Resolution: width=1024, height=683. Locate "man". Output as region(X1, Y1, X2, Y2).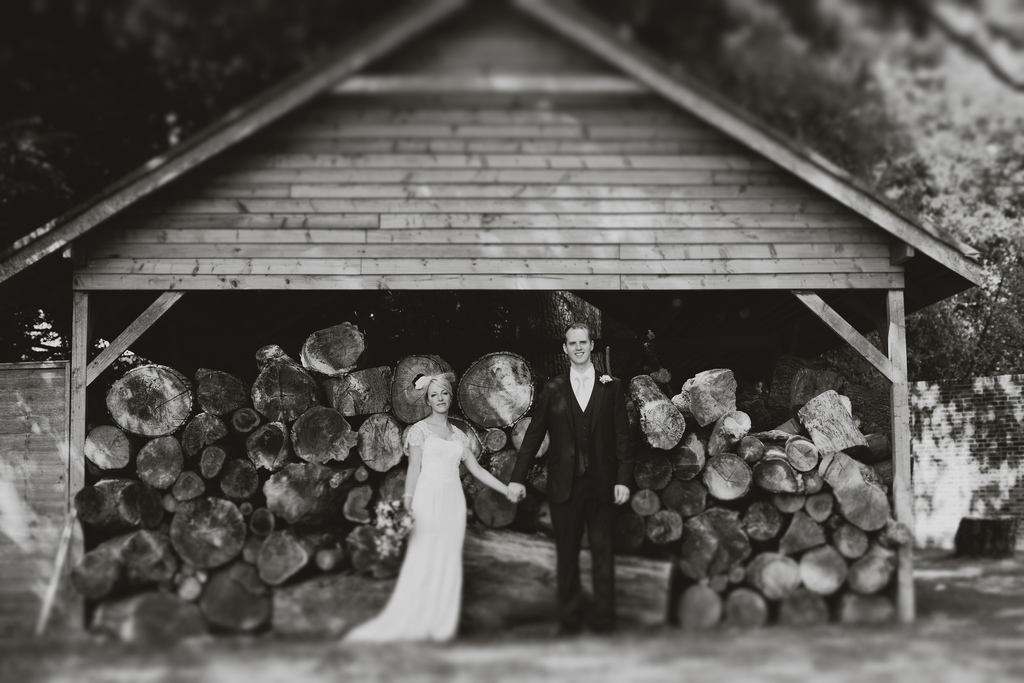
region(506, 321, 634, 641).
